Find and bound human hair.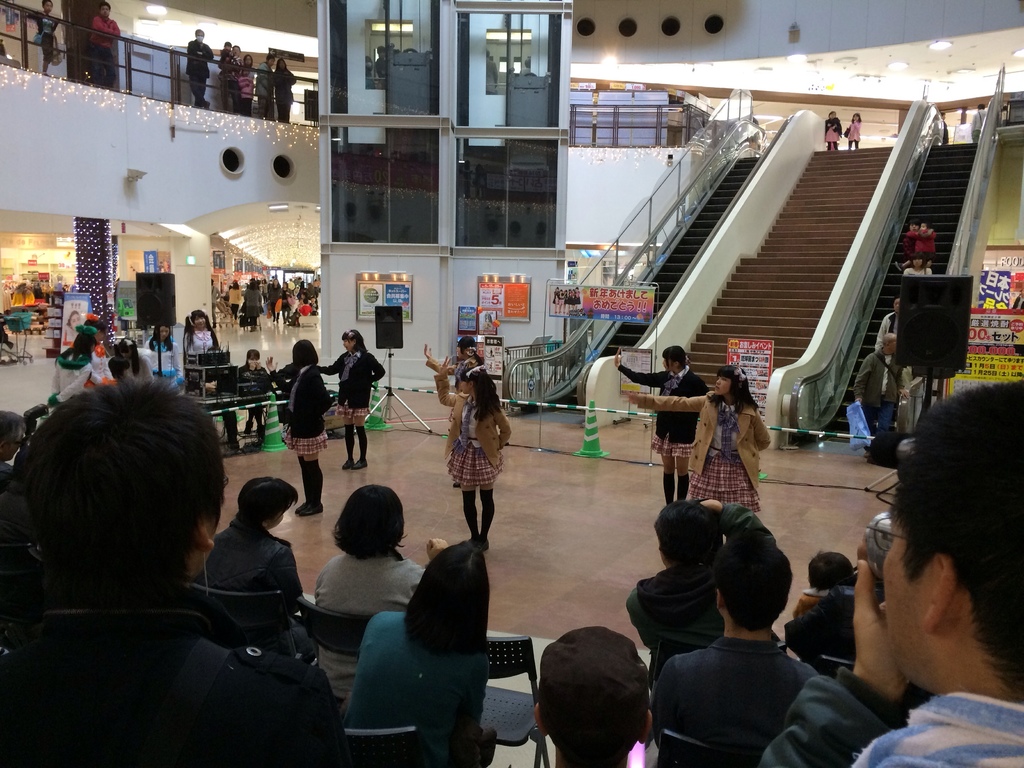
Bound: l=330, t=483, r=406, b=563.
